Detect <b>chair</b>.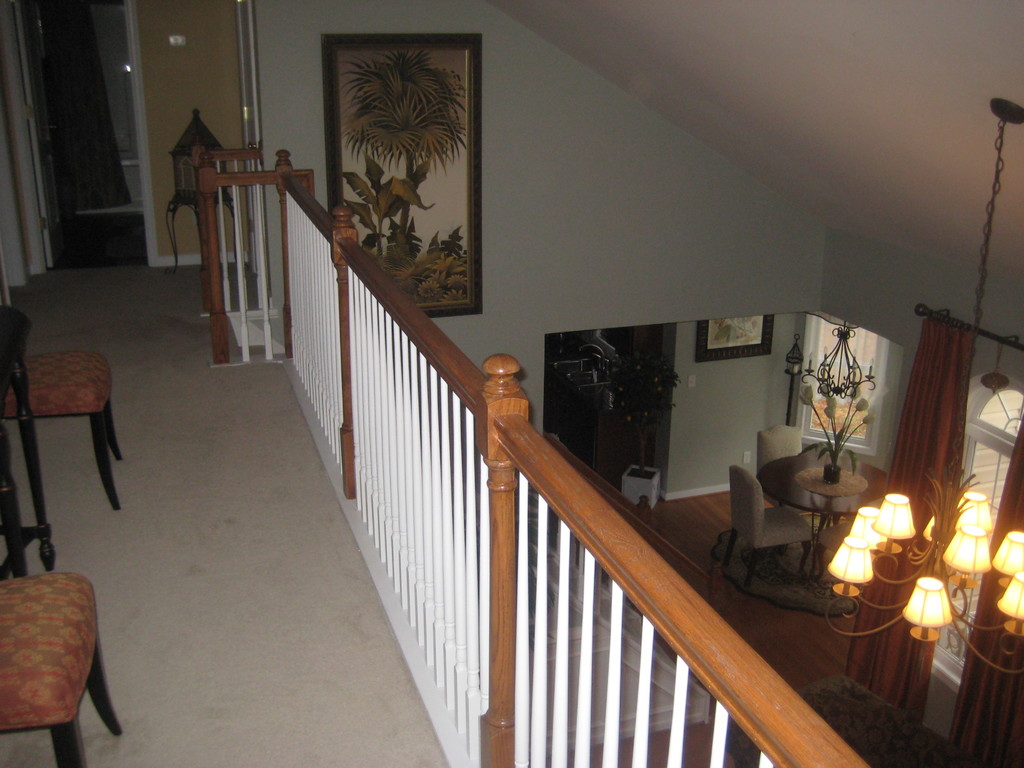
Detected at [0, 352, 122, 509].
